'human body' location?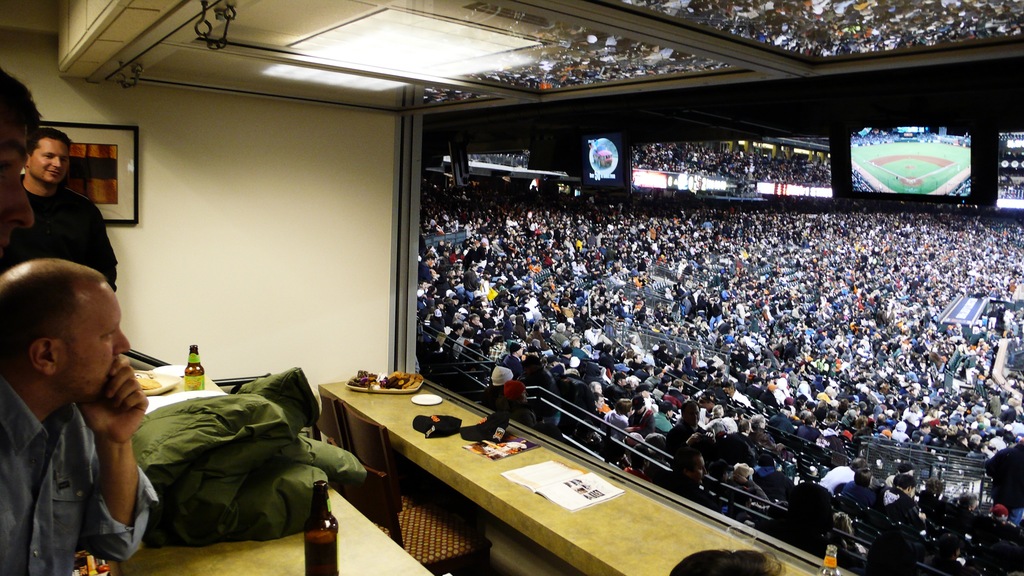
[702,218,707,235]
